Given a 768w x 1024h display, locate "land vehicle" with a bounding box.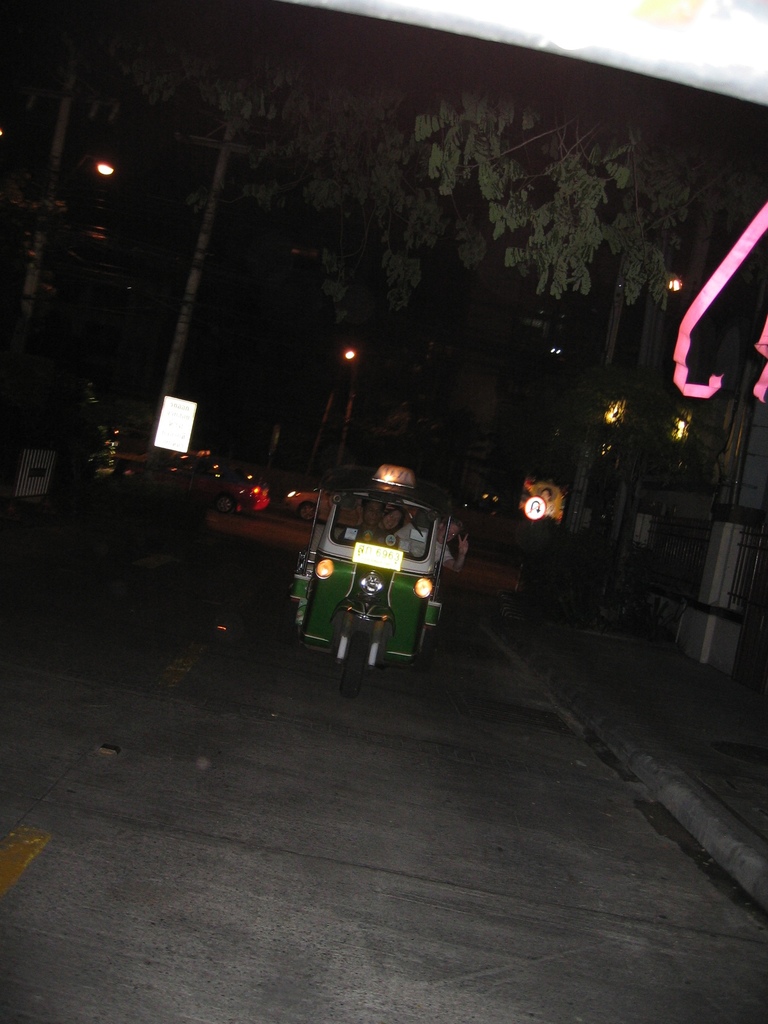
Located: [left=300, top=463, right=470, bottom=699].
